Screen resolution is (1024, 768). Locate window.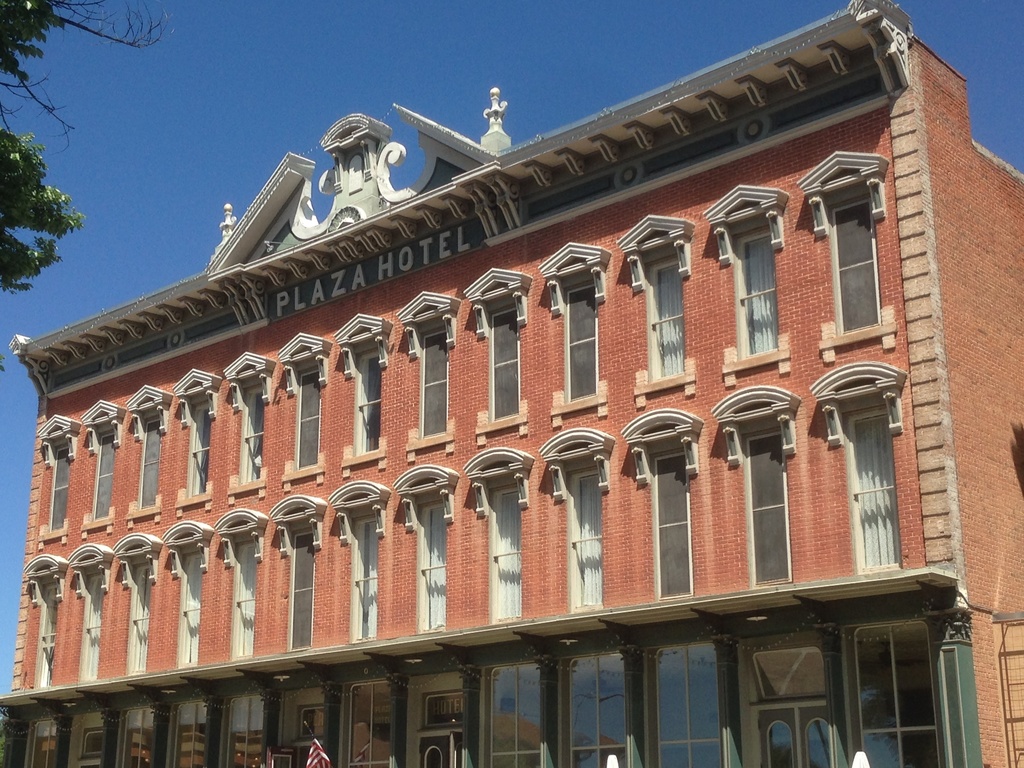
box=[391, 289, 451, 460].
